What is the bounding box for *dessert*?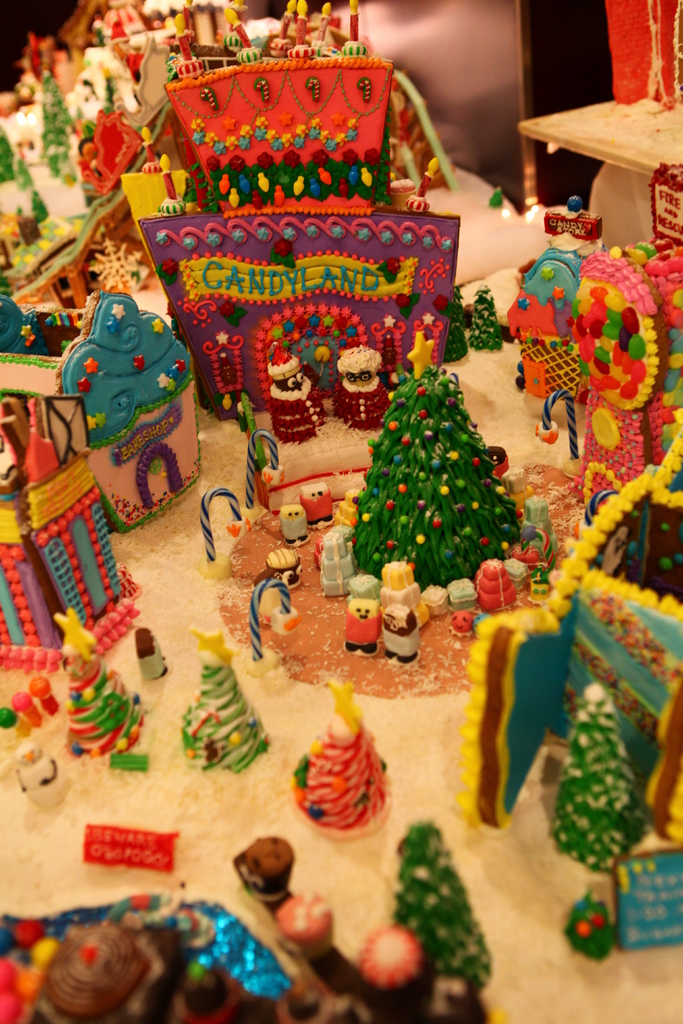
[286, 719, 396, 858].
